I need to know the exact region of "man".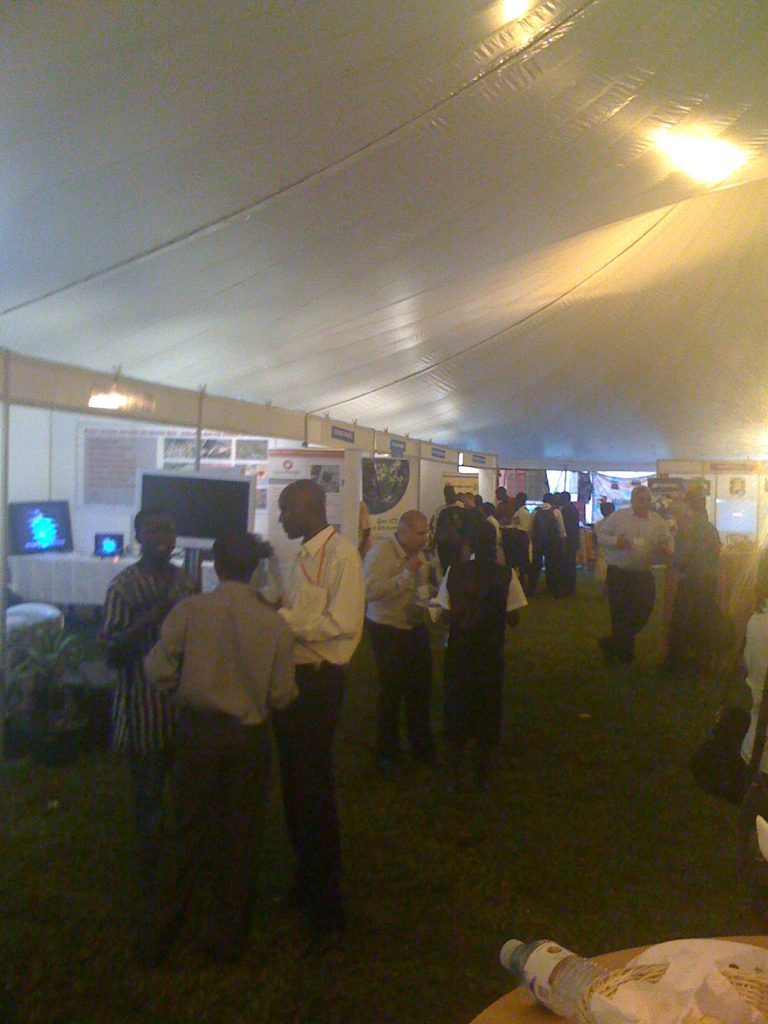
Region: bbox(150, 528, 301, 964).
